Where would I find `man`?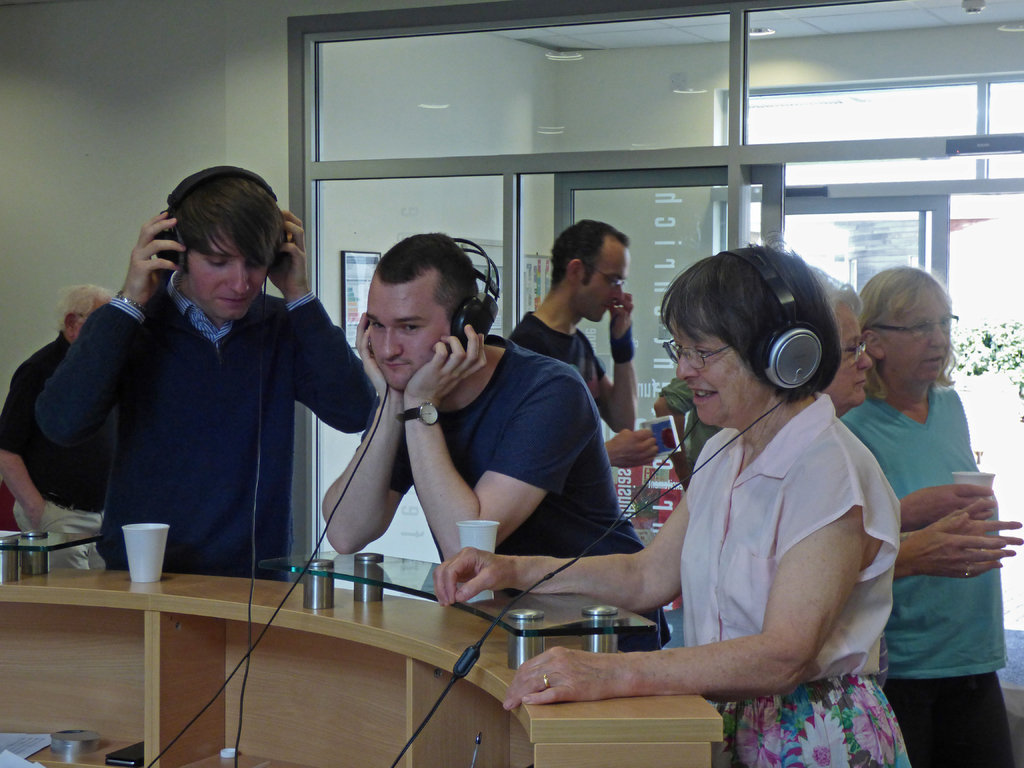
At pyautogui.locateOnScreen(511, 216, 663, 468).
